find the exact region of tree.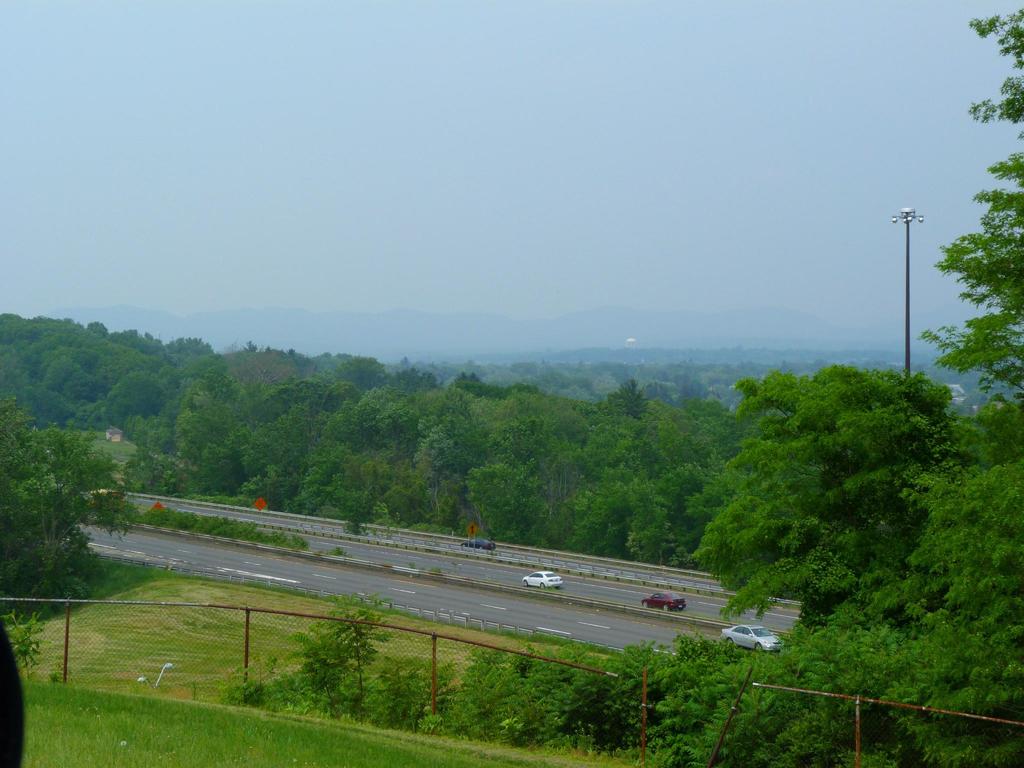
Exact region: box(6, 393, 133, 622).
